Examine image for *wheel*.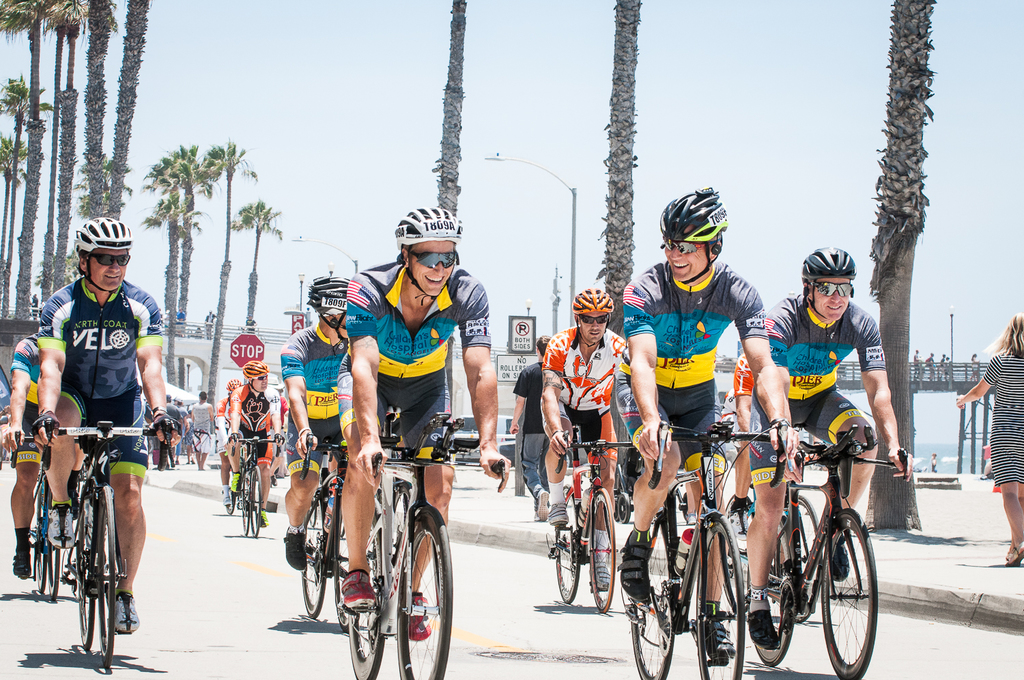
Examination result: (left=73, top=491, right=91, bottom=653).
